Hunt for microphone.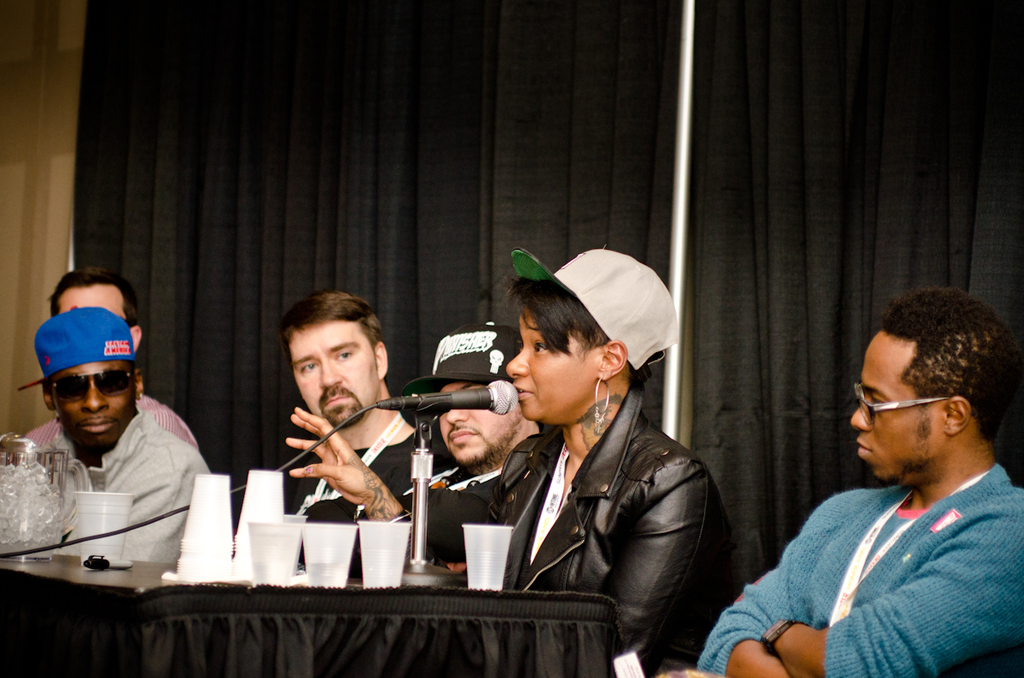
Hunted down at crop(375, 380, 521, 411).
